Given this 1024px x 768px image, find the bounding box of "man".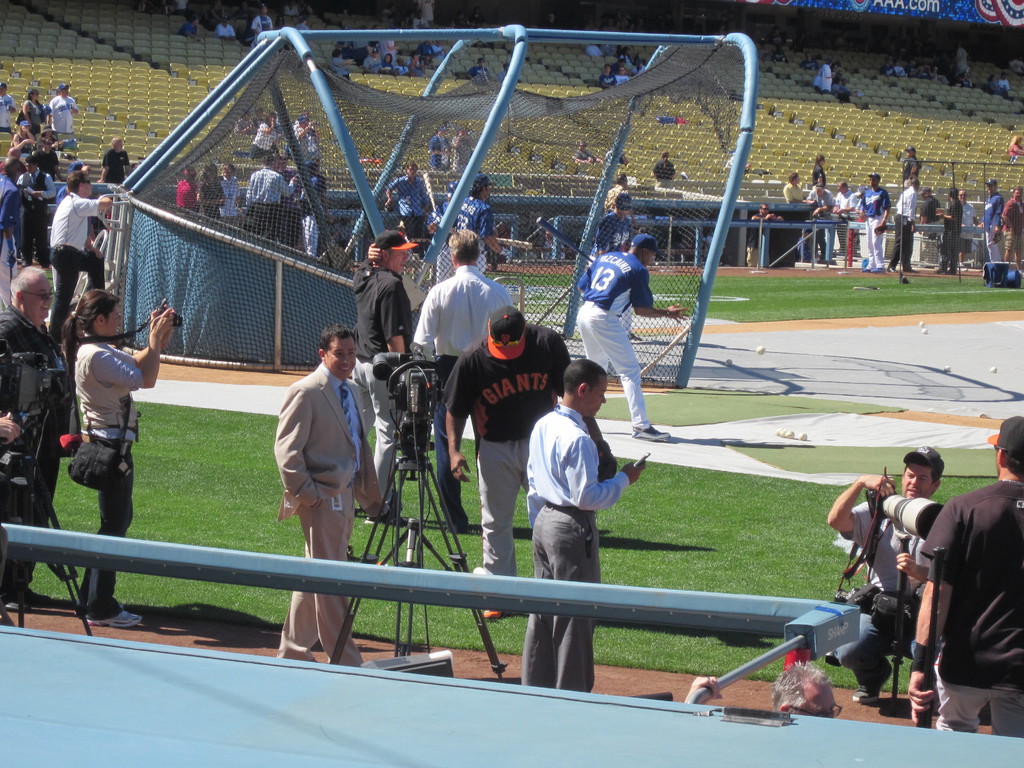
detection(98, 134, 131, 182).
